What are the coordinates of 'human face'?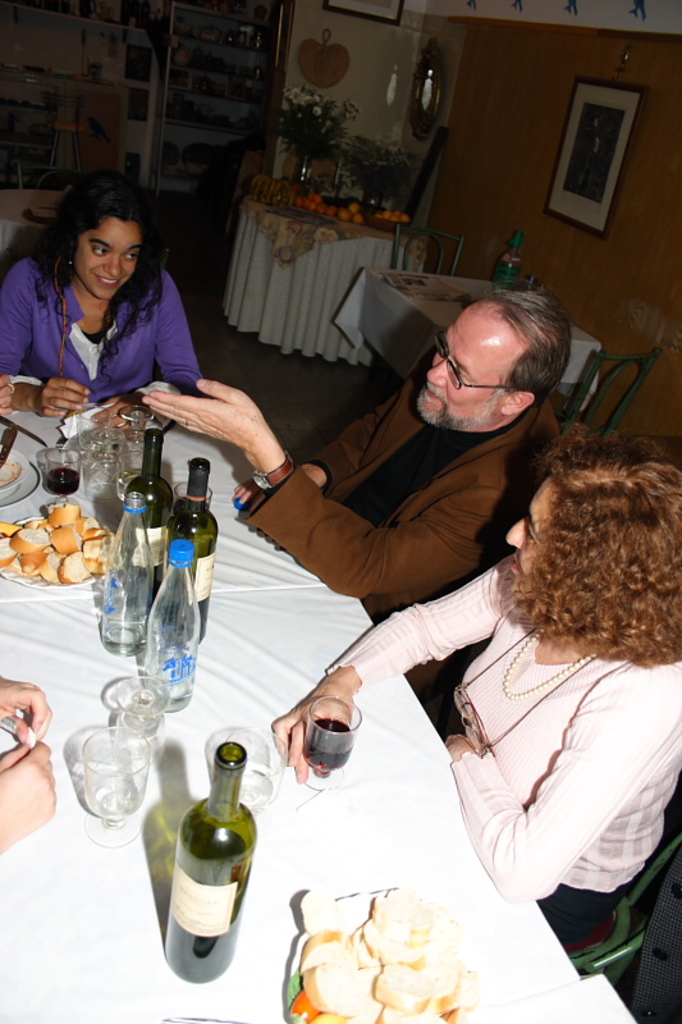
{"x1": 417, "y1": 302, "x2": 511, "y2": 415}.
